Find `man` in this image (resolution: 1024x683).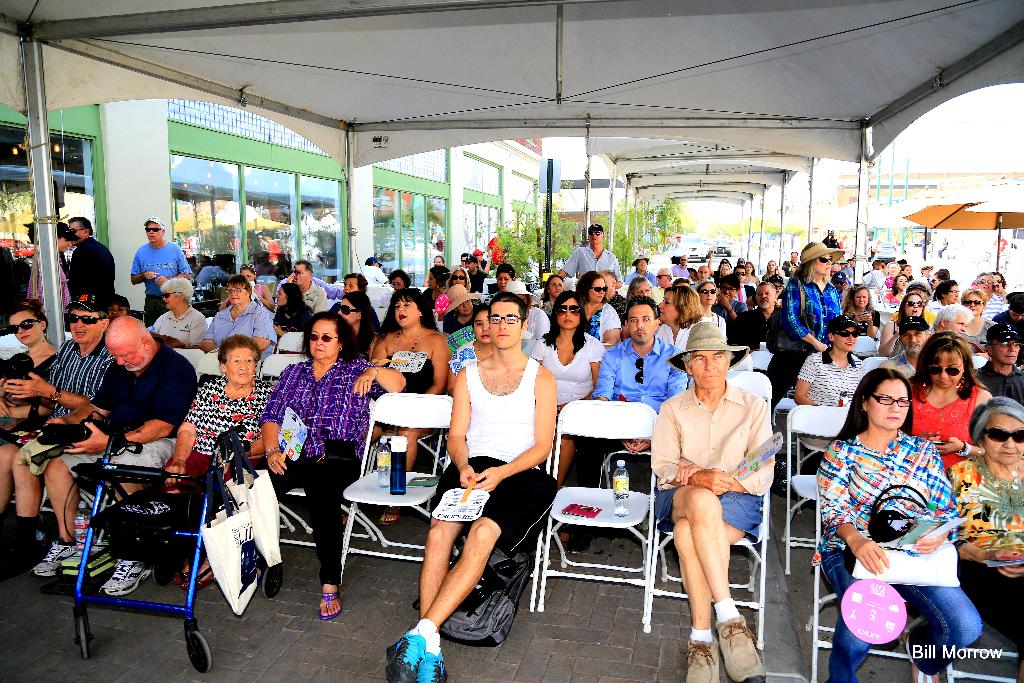
975 269 1006 325.
